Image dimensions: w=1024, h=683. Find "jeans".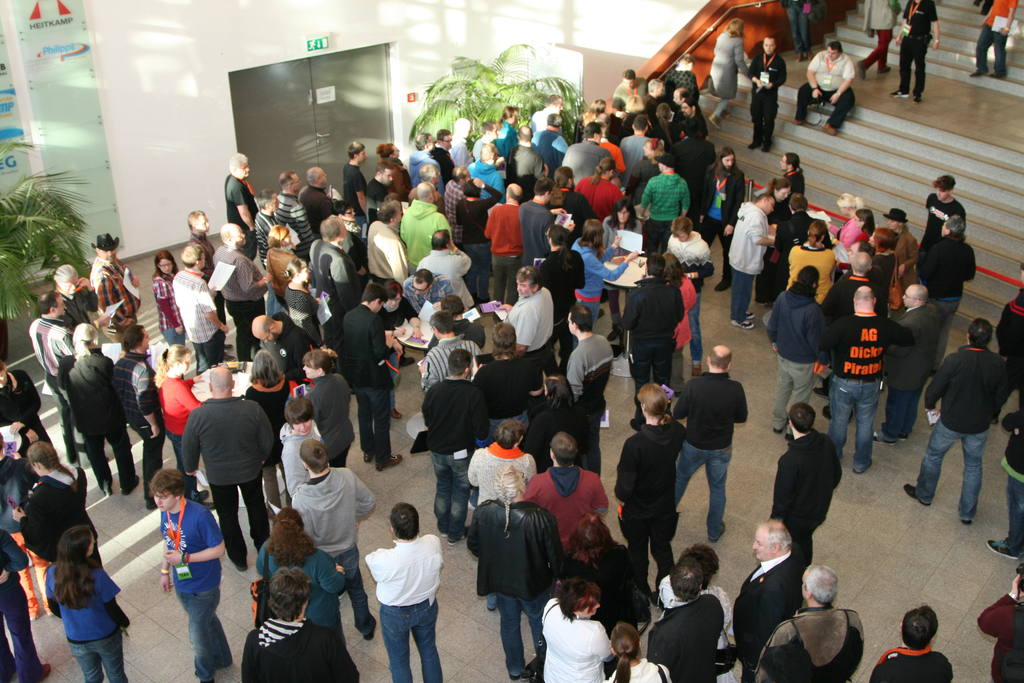
(71,628,122,682).
